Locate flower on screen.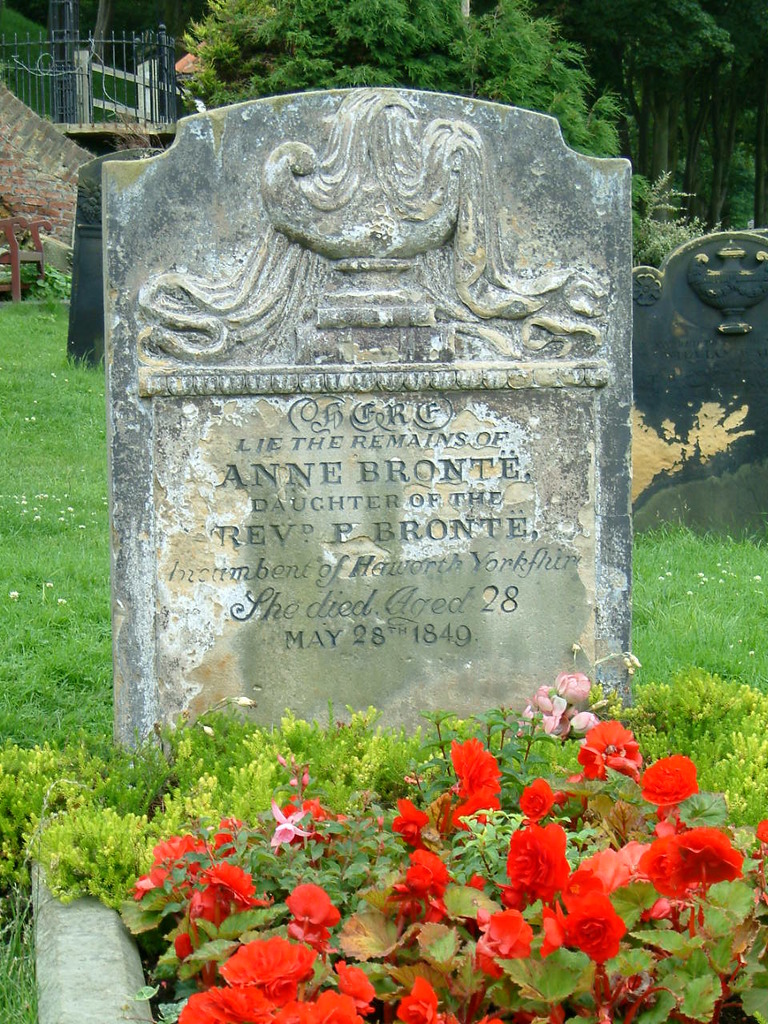
On screen at (646, 753, 702, 814).
